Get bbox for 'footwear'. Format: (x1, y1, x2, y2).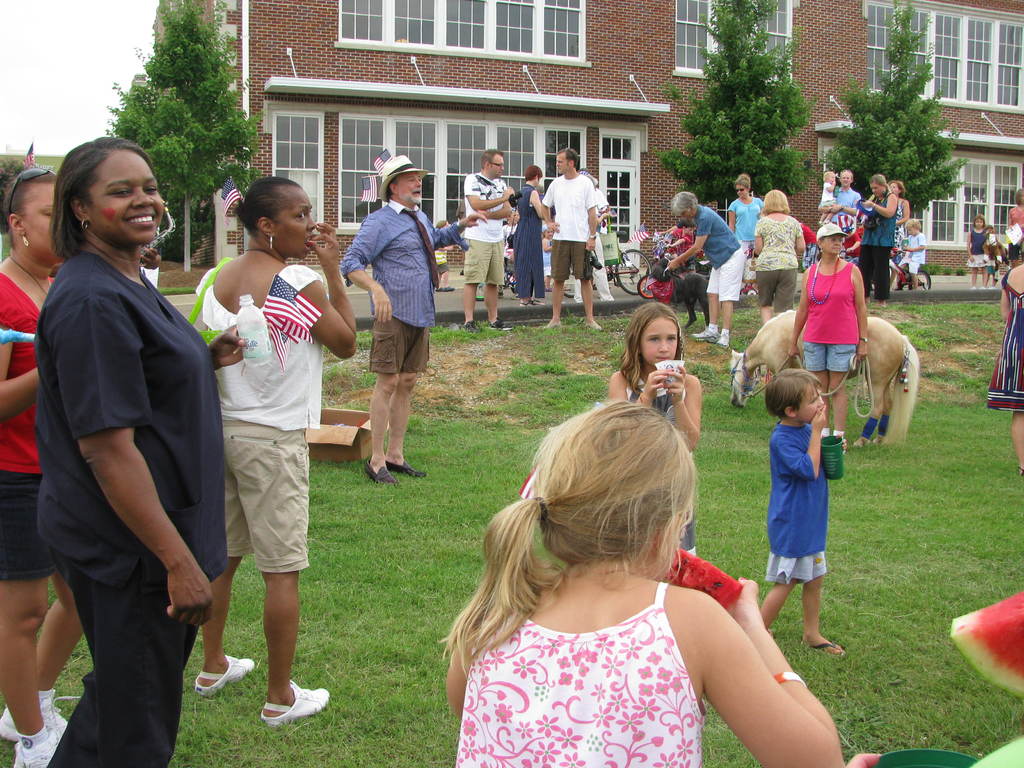
(196, 654, 258, 699).
